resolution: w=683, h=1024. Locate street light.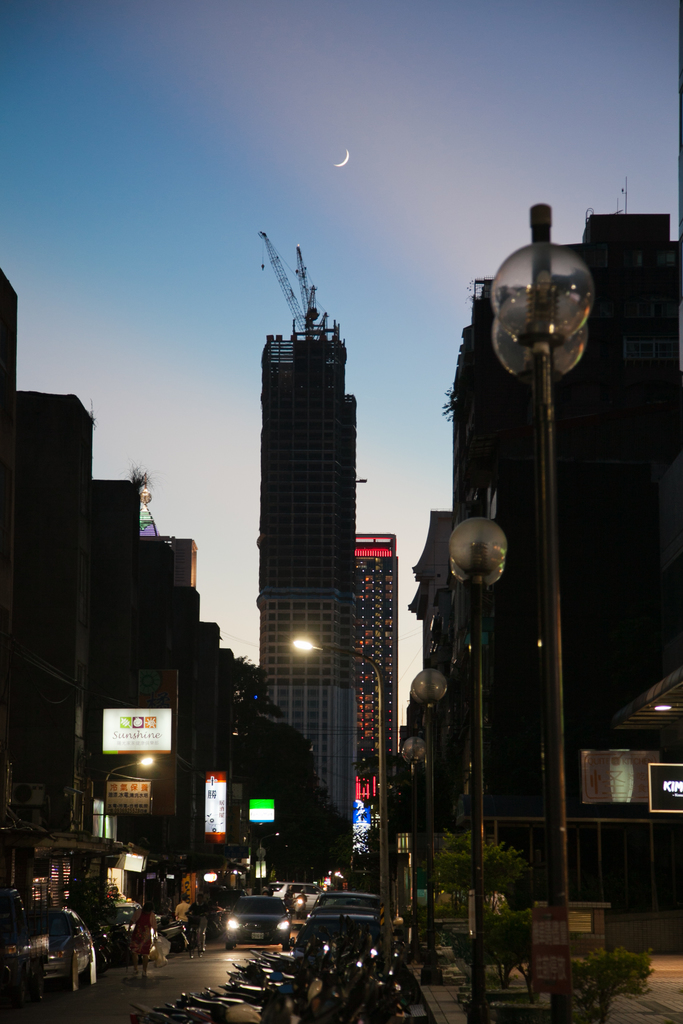
detection(454, 520, 518, 1023).
